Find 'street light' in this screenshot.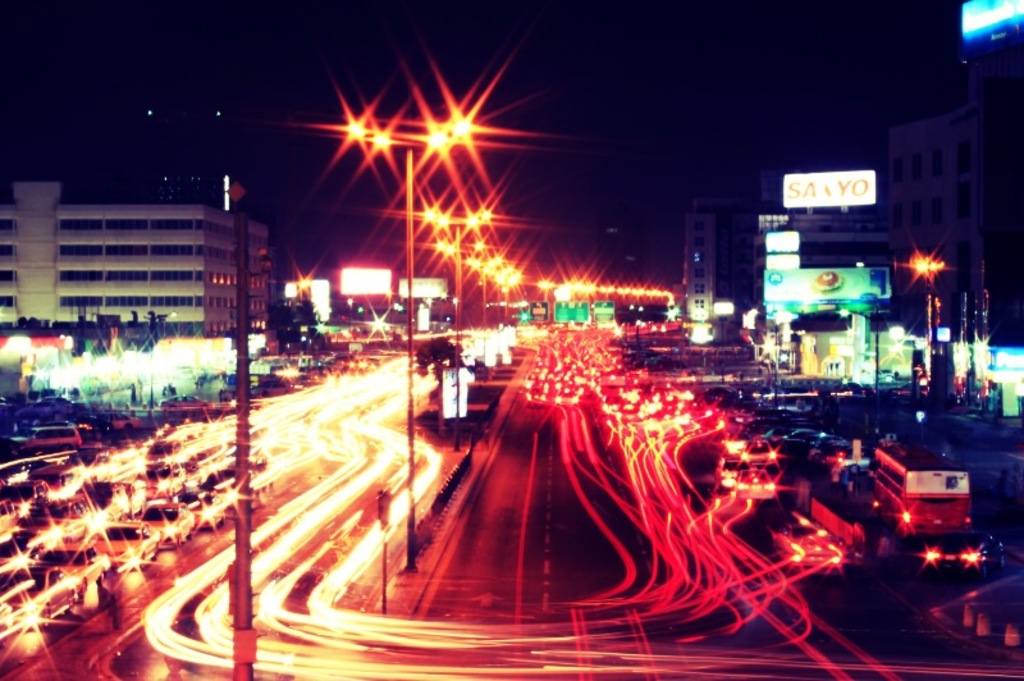
The bounding box for 'street light' is 538/280/554/312.
